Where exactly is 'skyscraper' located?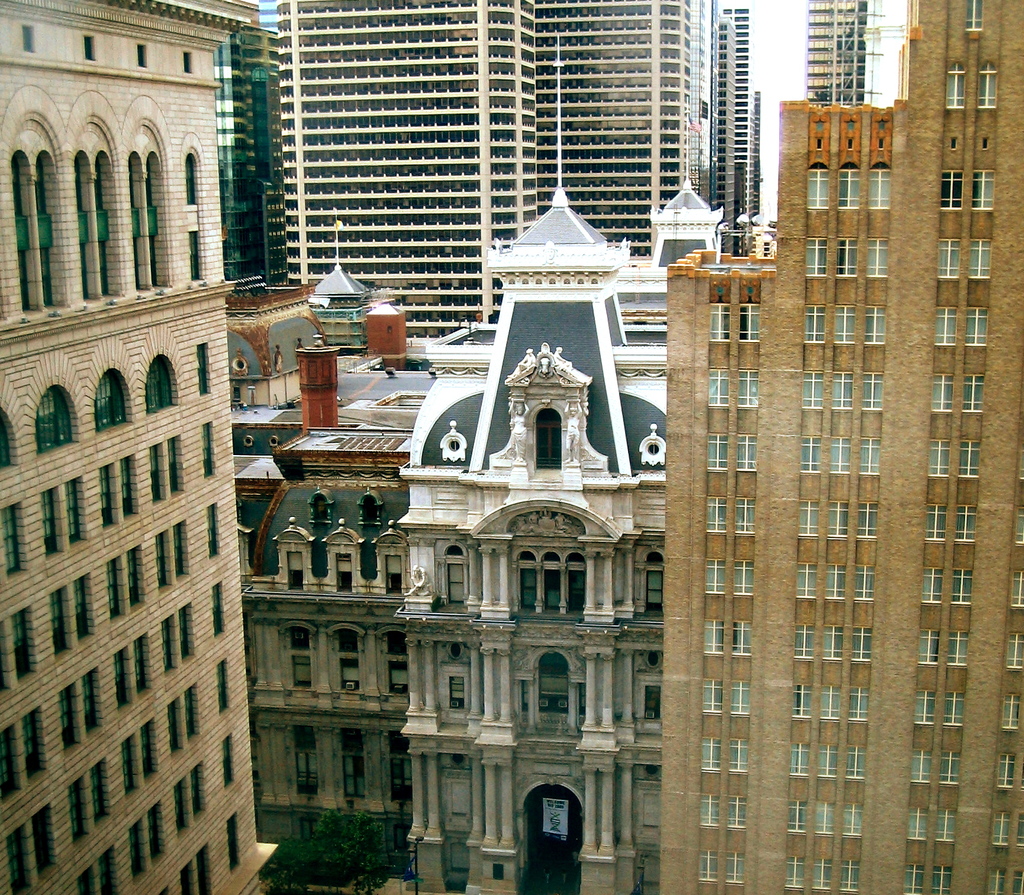
Its bounding box is 801/0/879/119.
